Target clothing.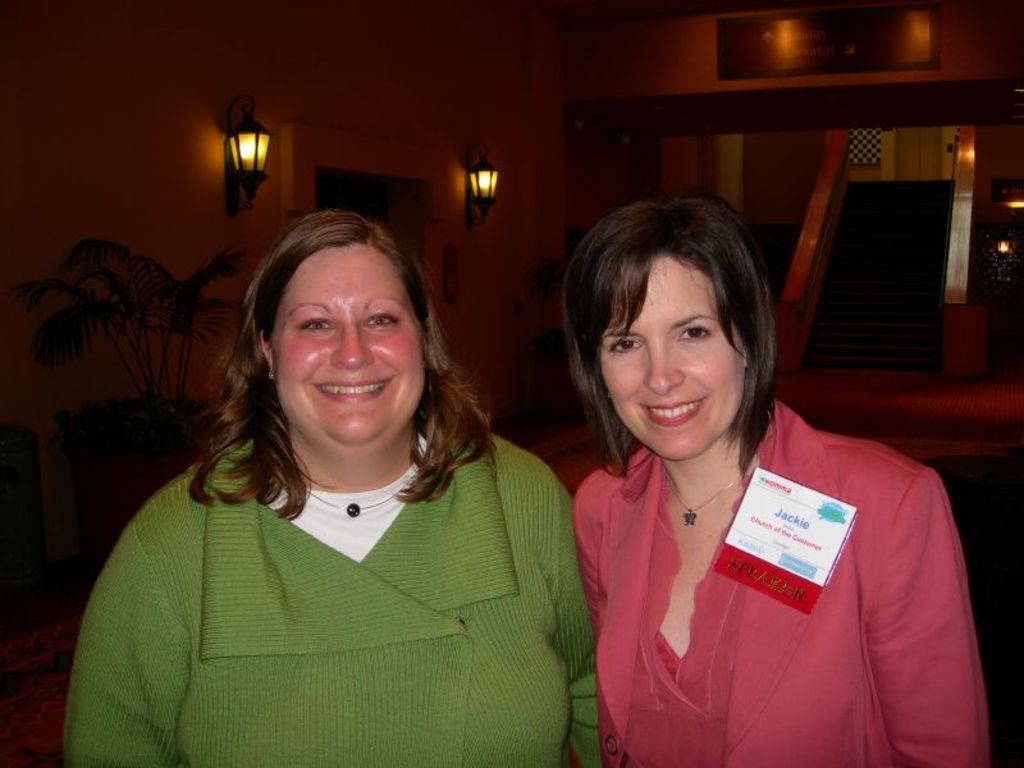
Target region: (566, 390, 997, 767).
